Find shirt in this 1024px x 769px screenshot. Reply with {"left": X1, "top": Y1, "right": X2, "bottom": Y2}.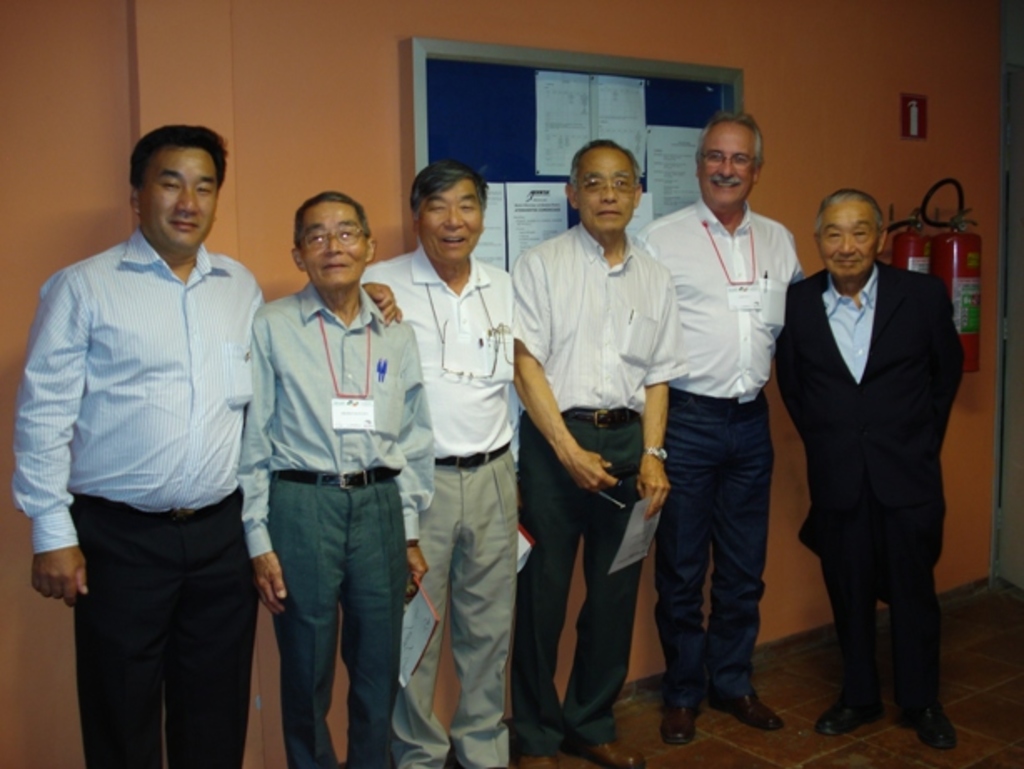
{"left": 512, "top": 220, "right": 689, "bottom": 415}.
